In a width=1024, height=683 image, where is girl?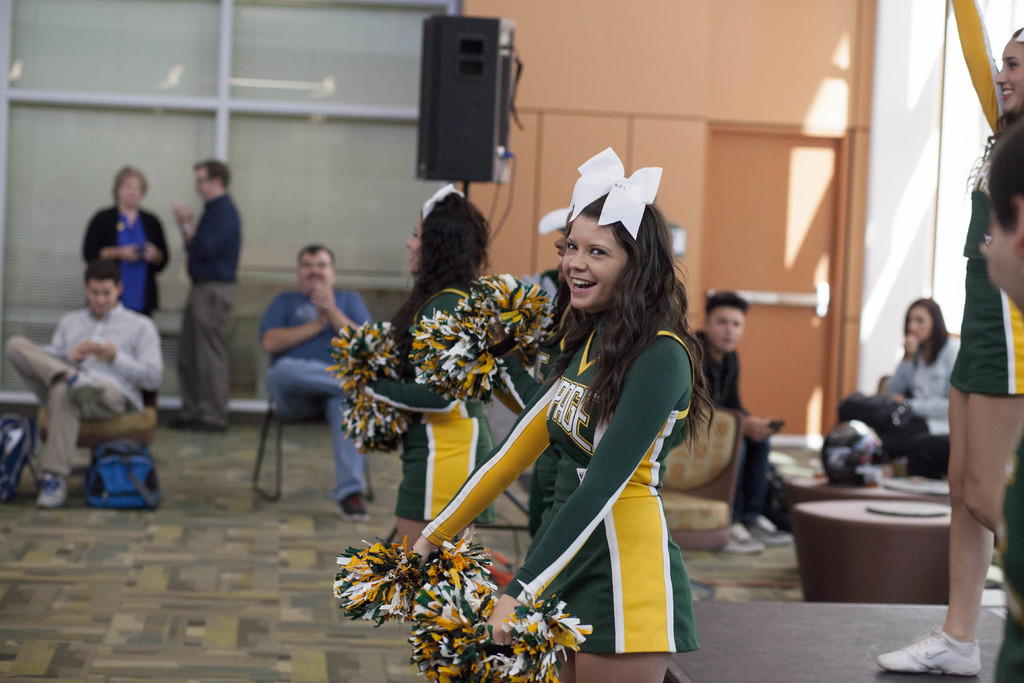
479 226 577 546.
